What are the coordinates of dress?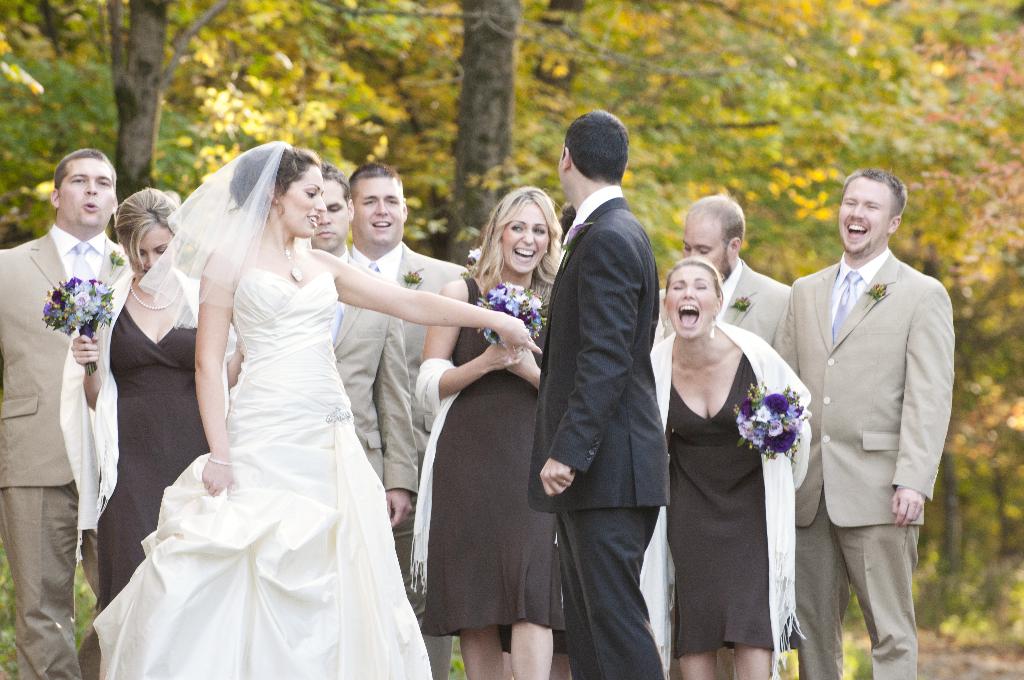
<bbox>90, 270, 431, 679</bbox>.
